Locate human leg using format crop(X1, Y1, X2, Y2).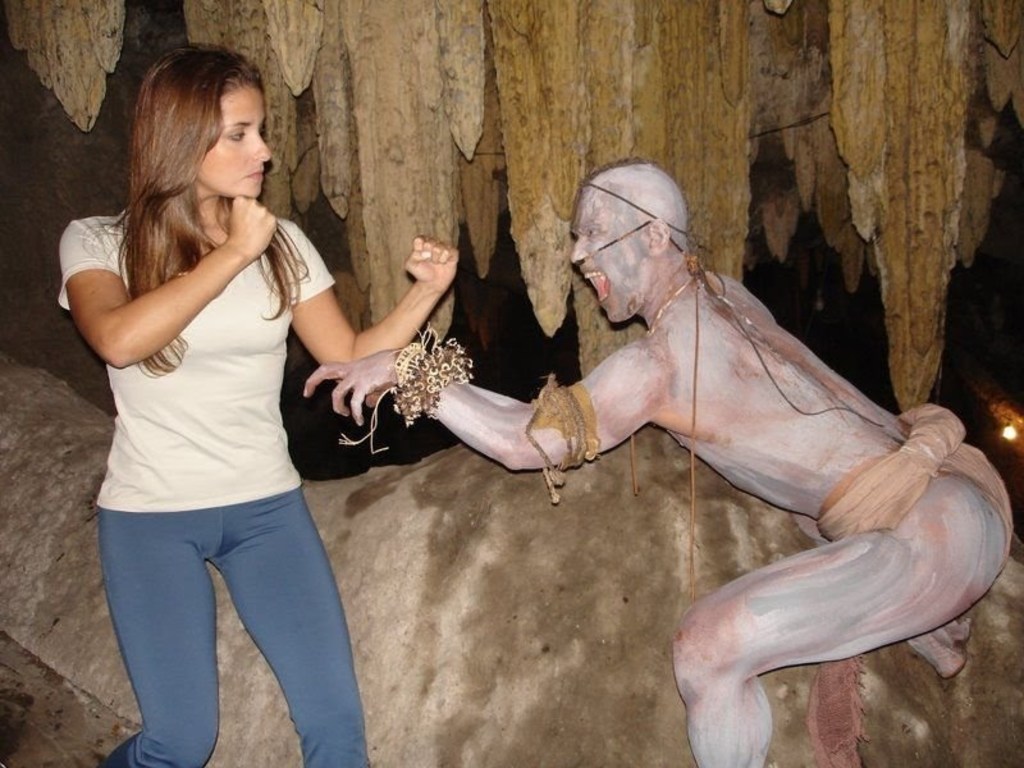
crop(672, 462, 1011, 767).
